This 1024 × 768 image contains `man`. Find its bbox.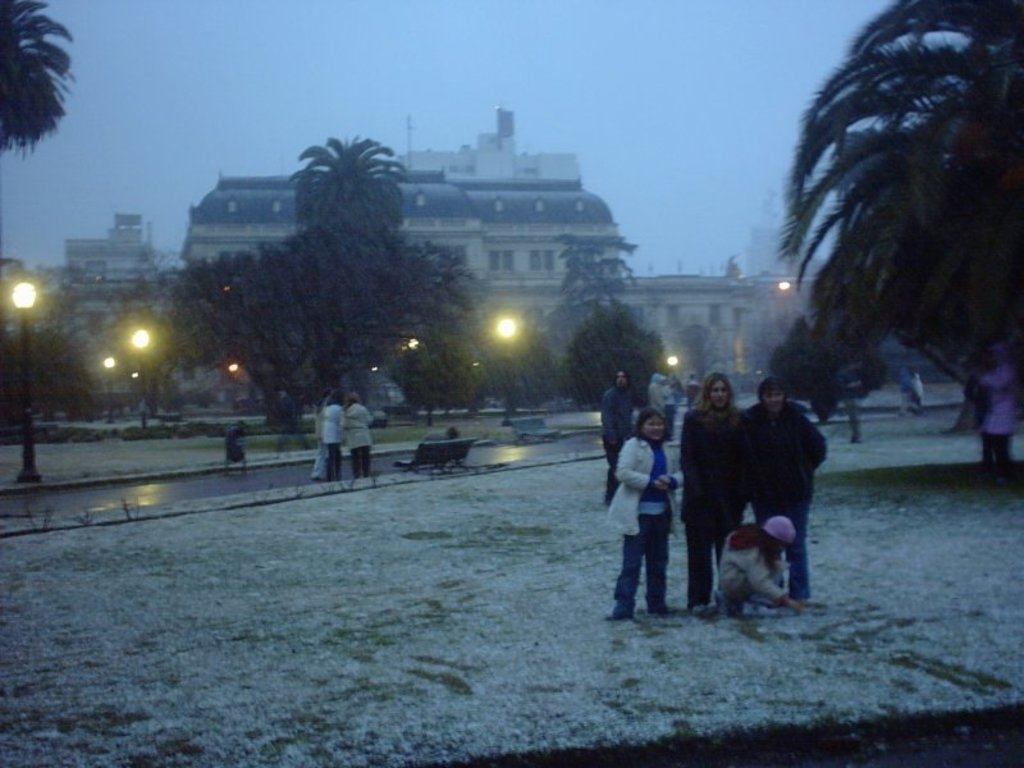
599,370,635,504.
